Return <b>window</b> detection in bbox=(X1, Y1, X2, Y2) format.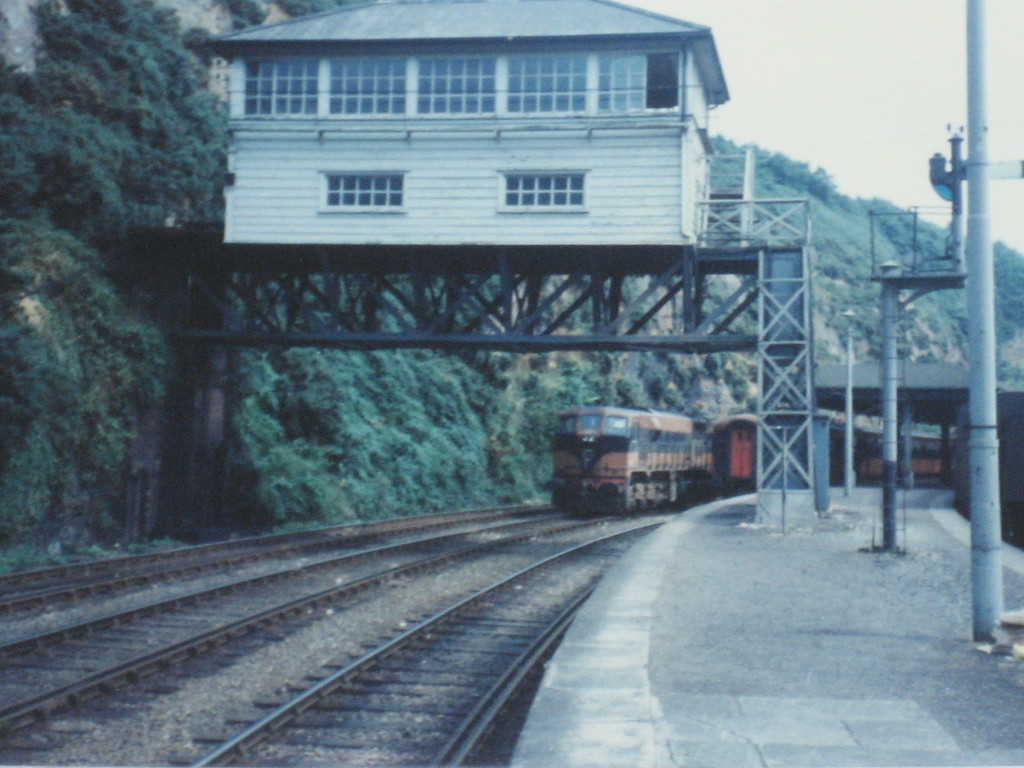
bbox=(493, 166, 591, 214).
